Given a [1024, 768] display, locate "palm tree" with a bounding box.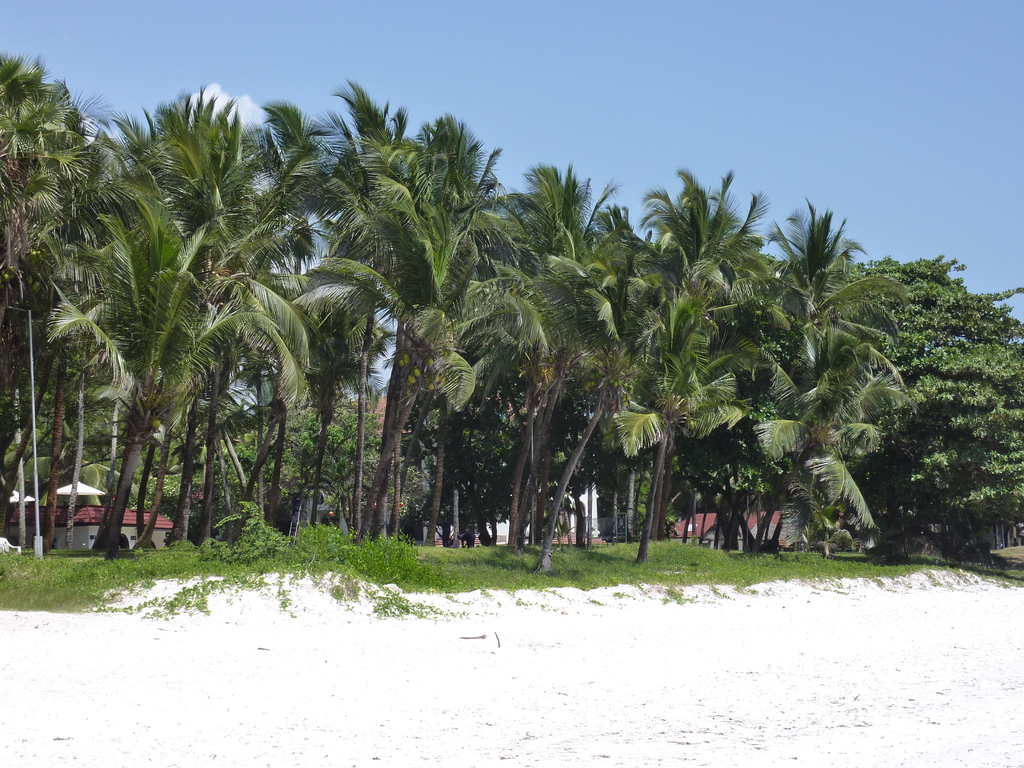
Located: 638, 250, 788, 633.
